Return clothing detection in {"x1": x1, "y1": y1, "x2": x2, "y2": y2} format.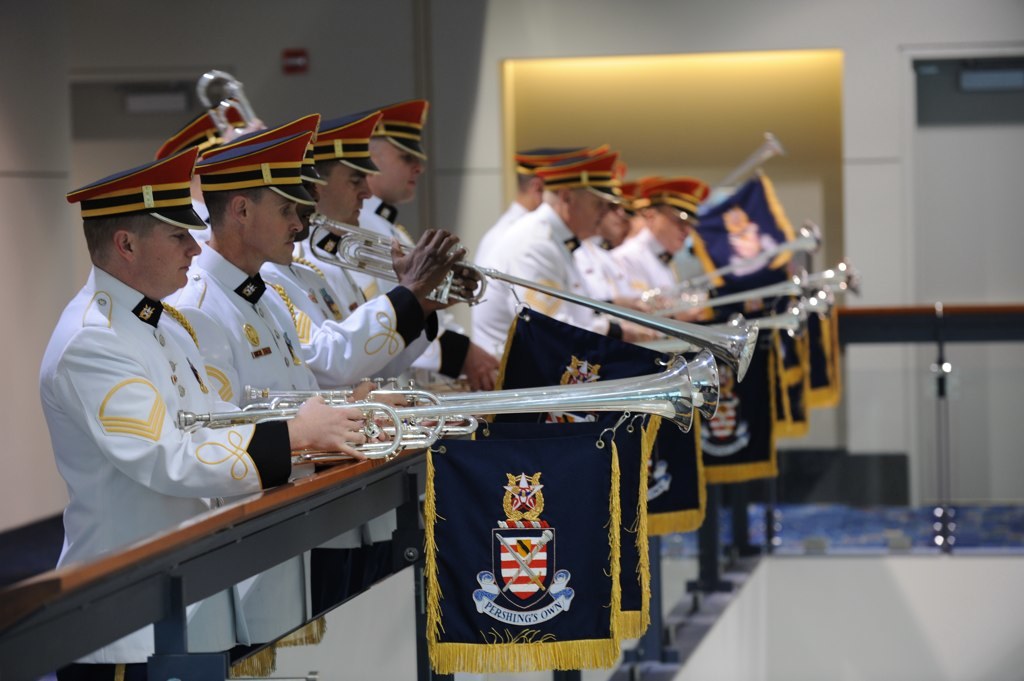
{"x1": 278, "y1": 184, "x2": 476, "y2": 391}.
